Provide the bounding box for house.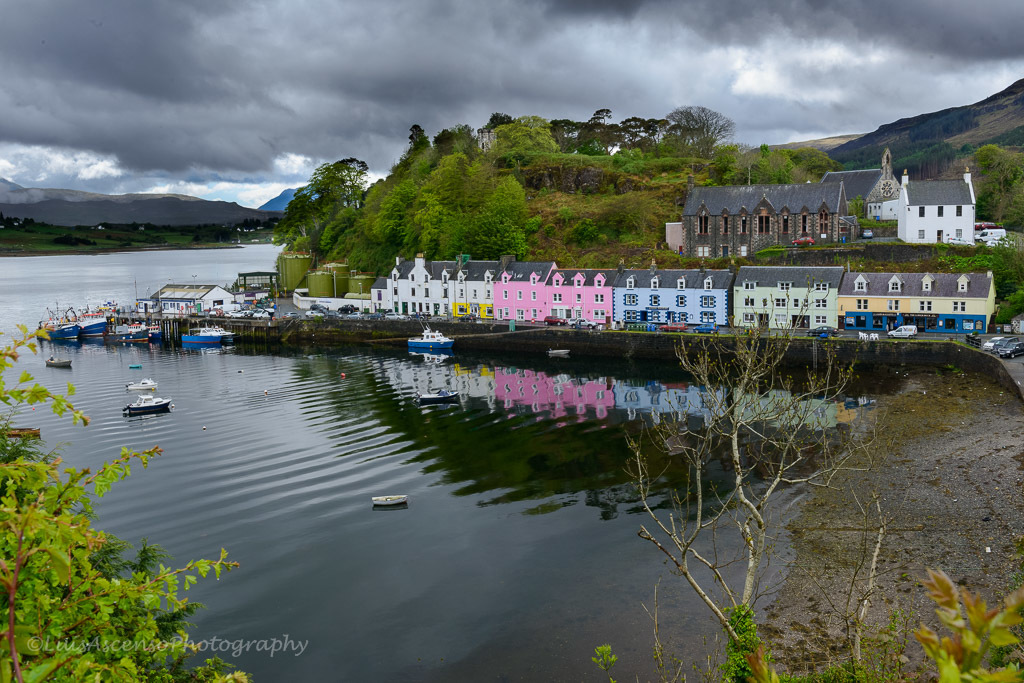
(680,158,976,254).
